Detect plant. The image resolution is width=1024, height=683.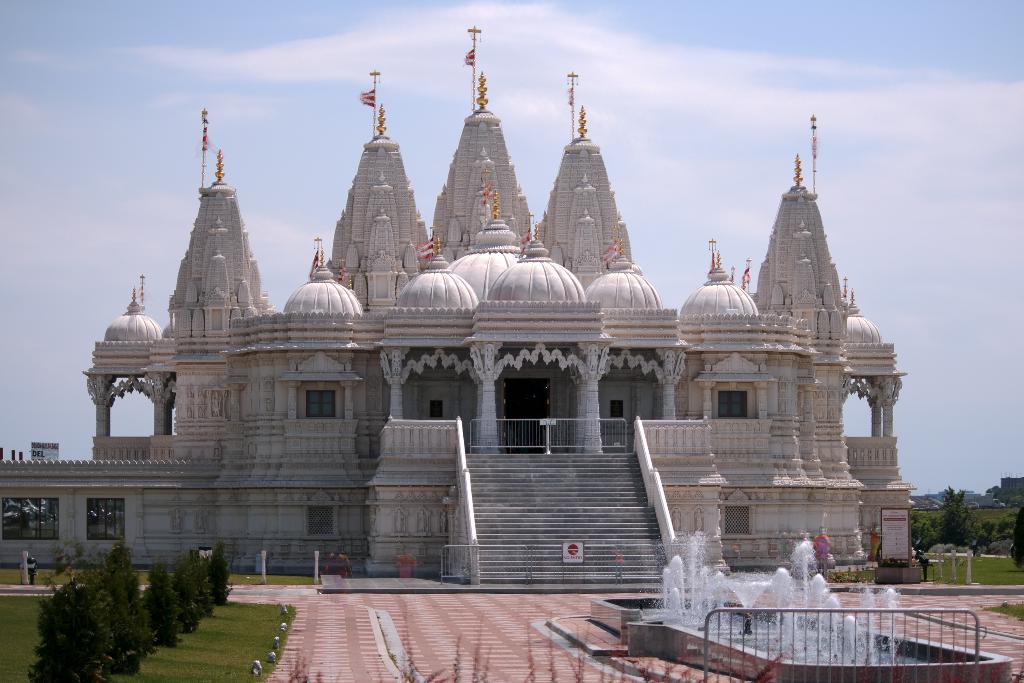
928/541/954/563.
